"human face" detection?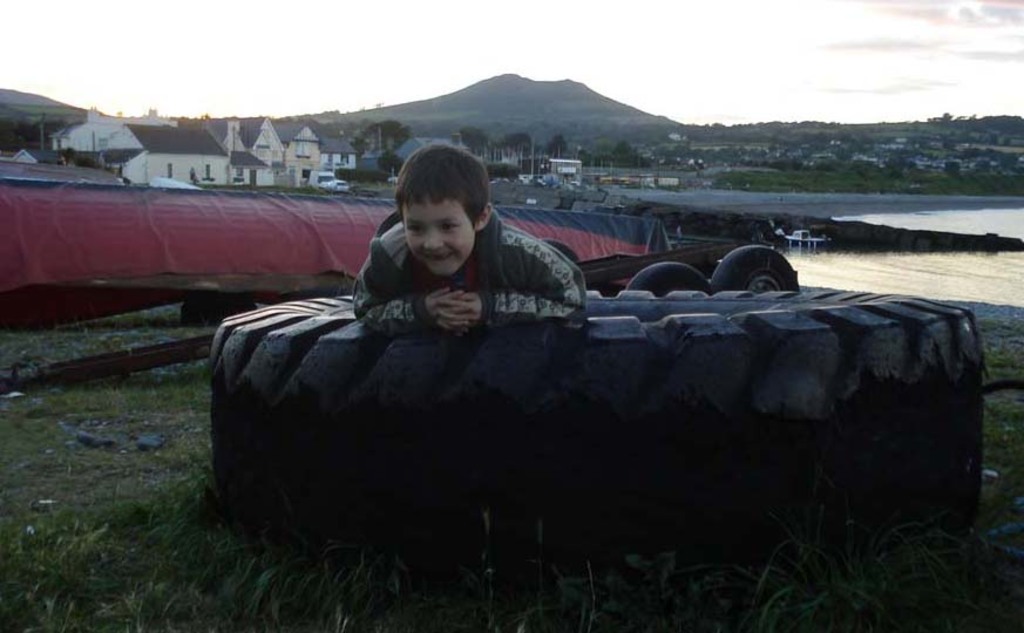
<bbox>406, 197, 475, 275</bbox>
